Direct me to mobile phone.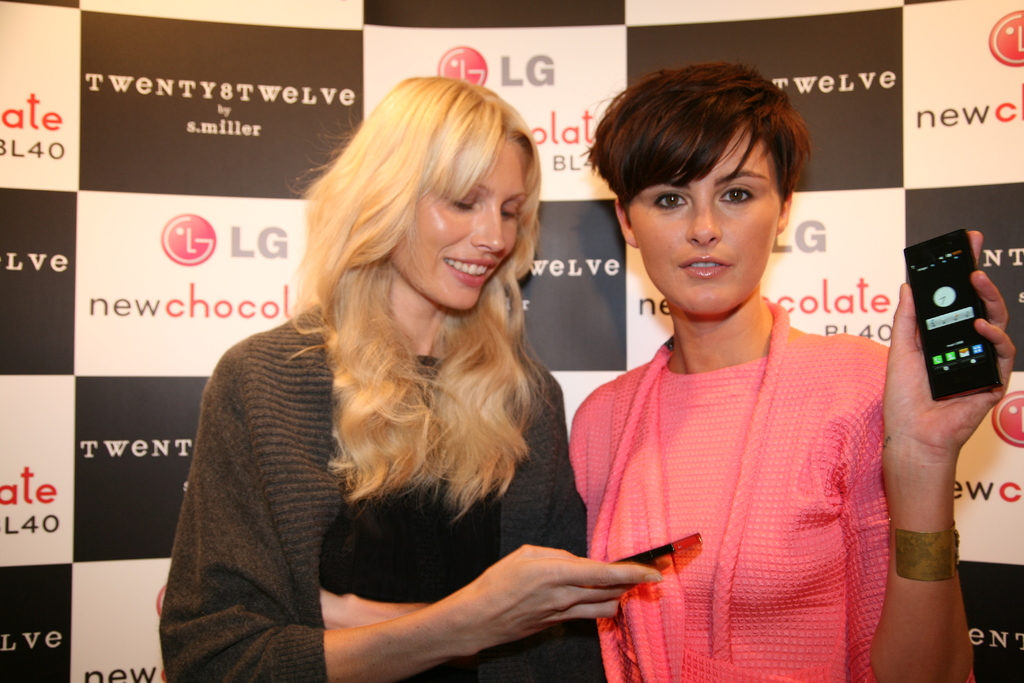
Direction: crop(612, 531, 703, 567).
